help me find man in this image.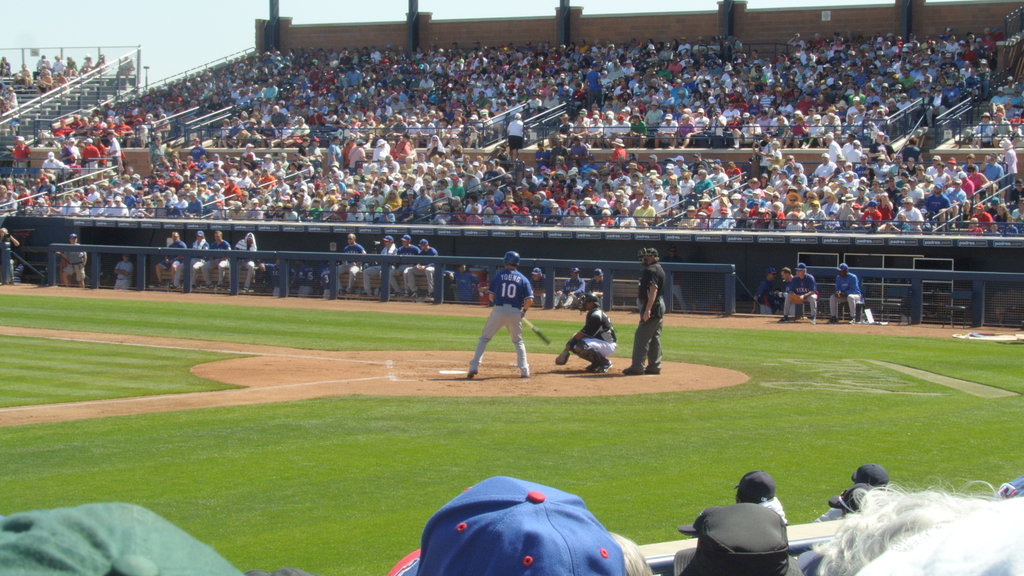
Found it: locate(614, 113, 630, 141).
